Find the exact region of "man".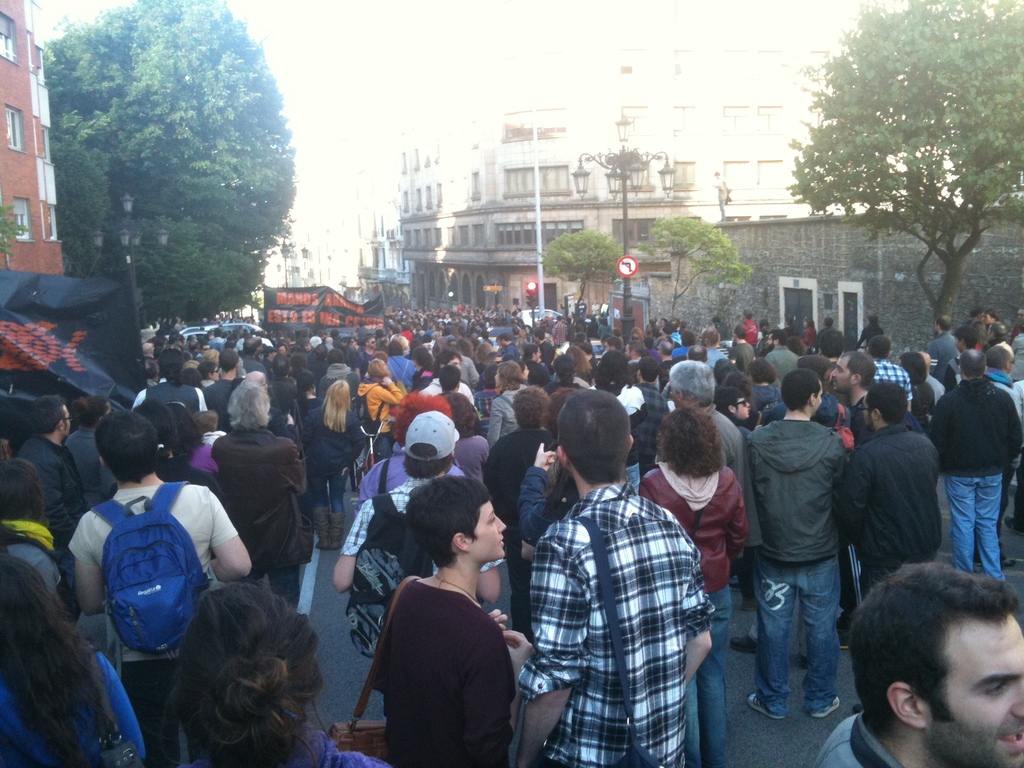
Exact region: (19, 391, 84, 561).
